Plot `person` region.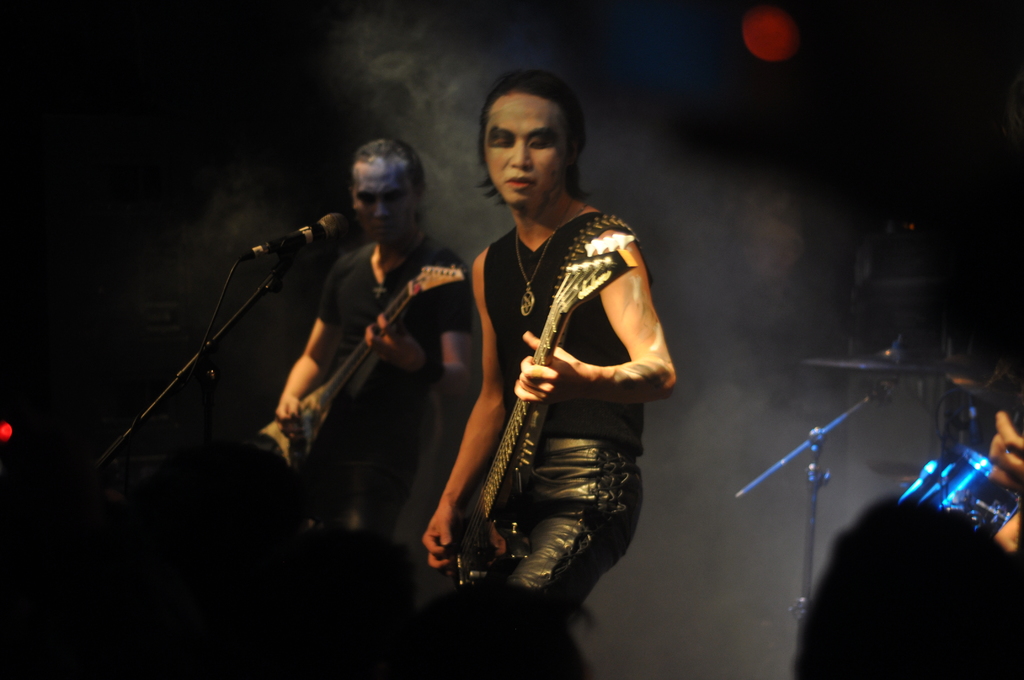
Plotted at [902, 404, 1023, 560].
